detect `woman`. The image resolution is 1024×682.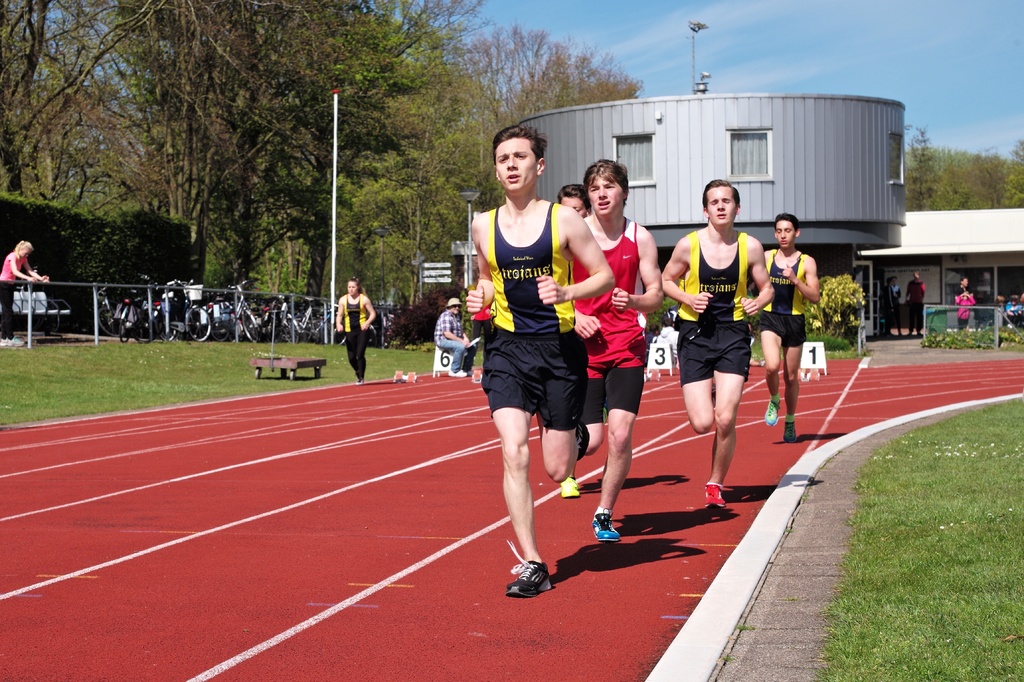
(x1=335, y1=279, x2=372, y2=389).
